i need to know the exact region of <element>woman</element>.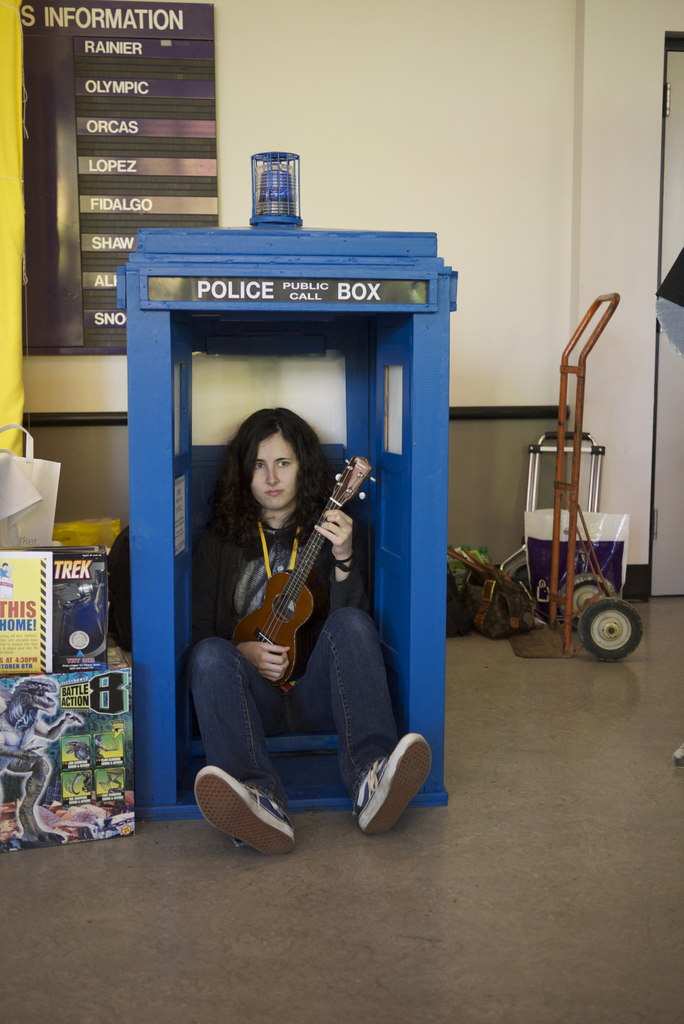
Region: left=180, top=353, right=406, bottom=838.
